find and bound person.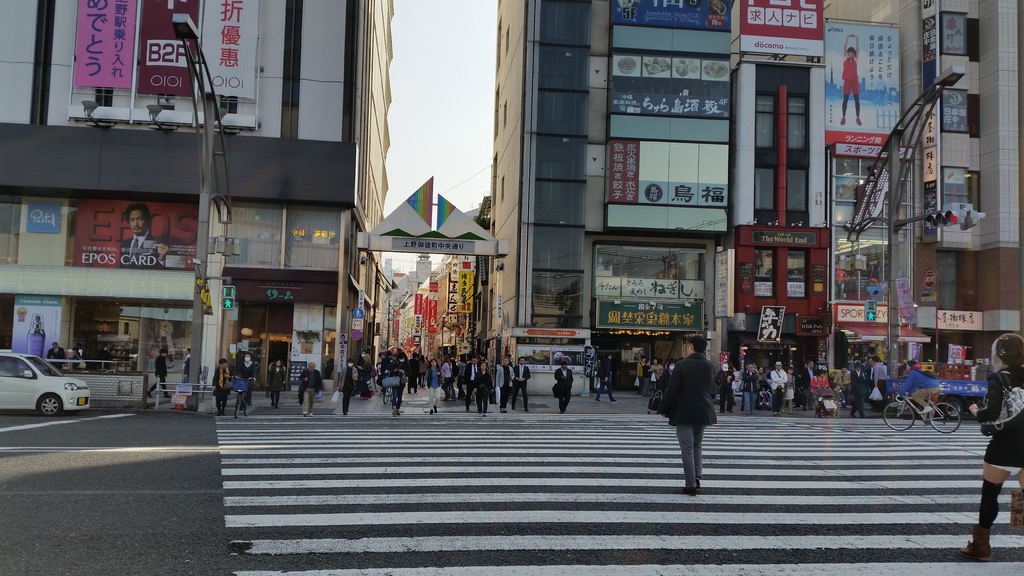
Bound: (left=147, top=351, right=172, bottom=398).
